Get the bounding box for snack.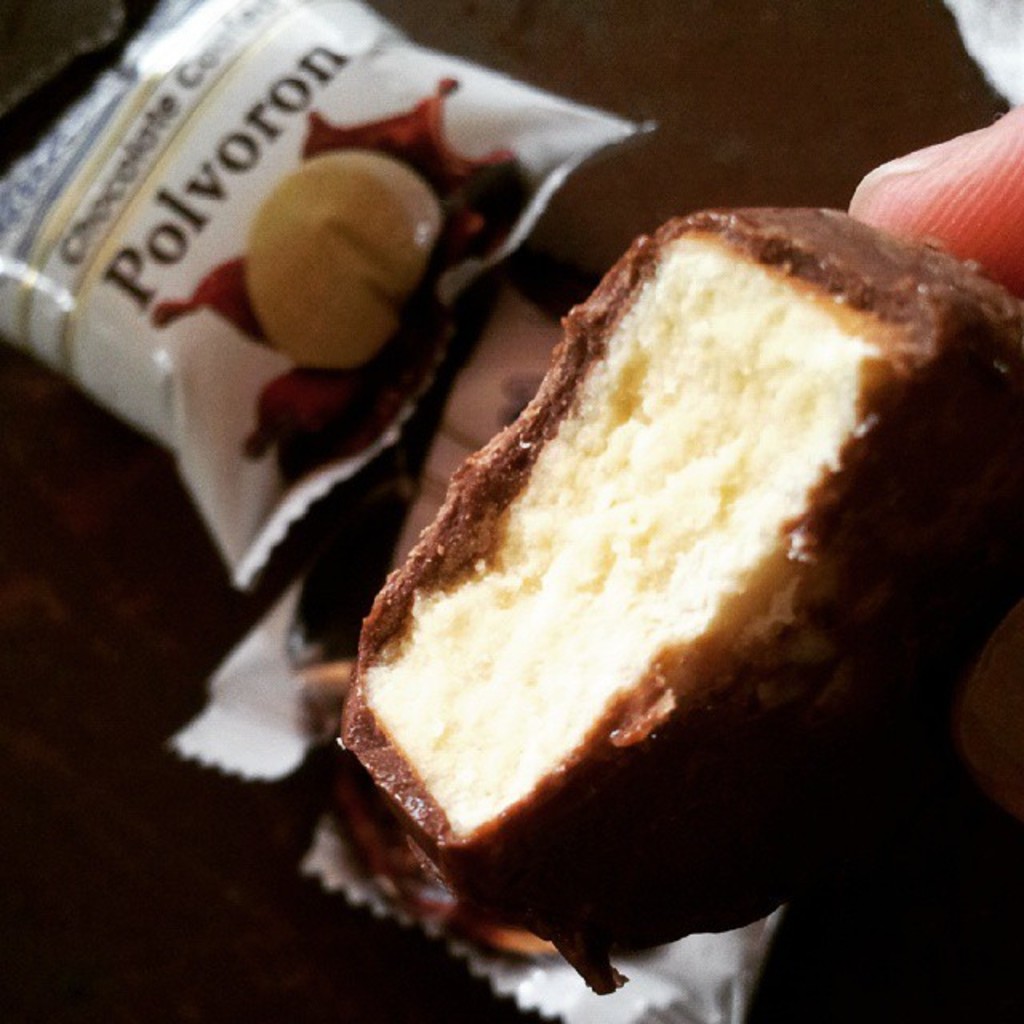
x1=243 y1=154 x2=450 y2=371.
